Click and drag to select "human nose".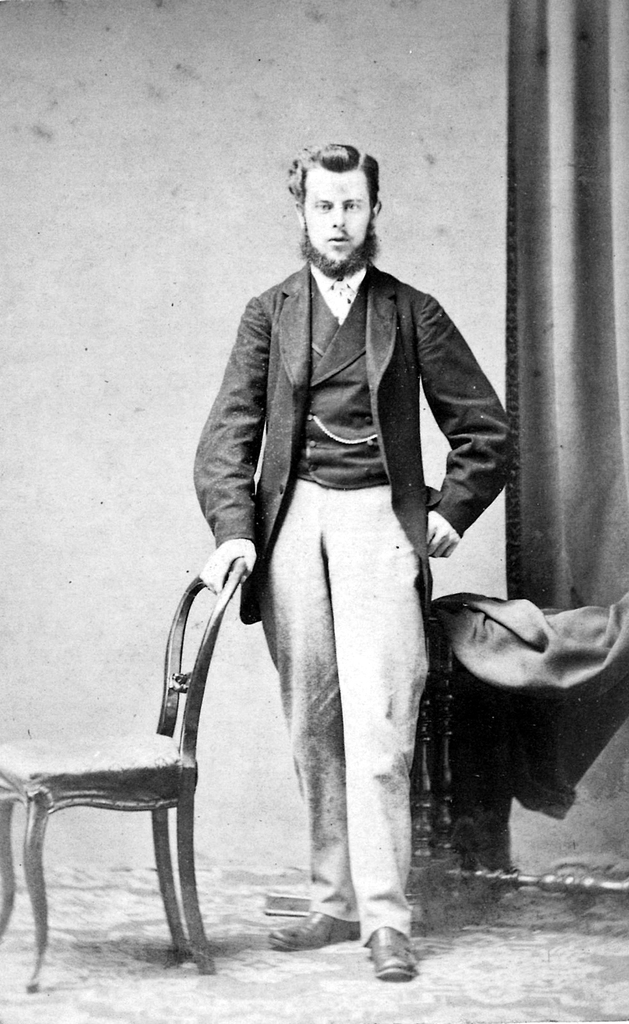
Selection: bbox(332, 209, 354, 230).
